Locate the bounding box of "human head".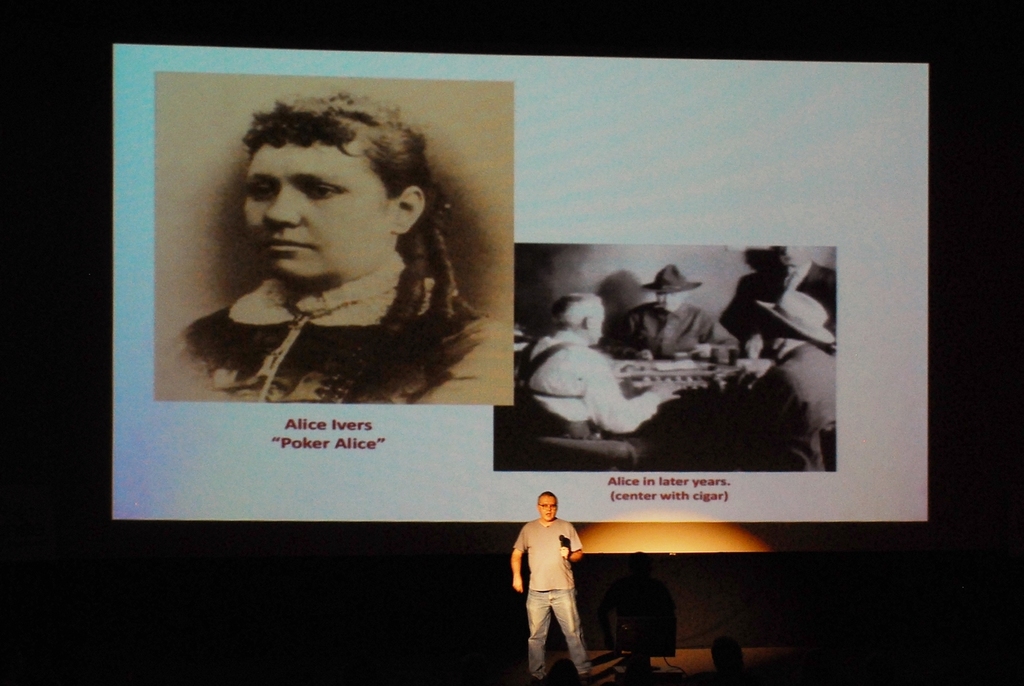
Bounding box: <box>550,295,604,343</box>.
